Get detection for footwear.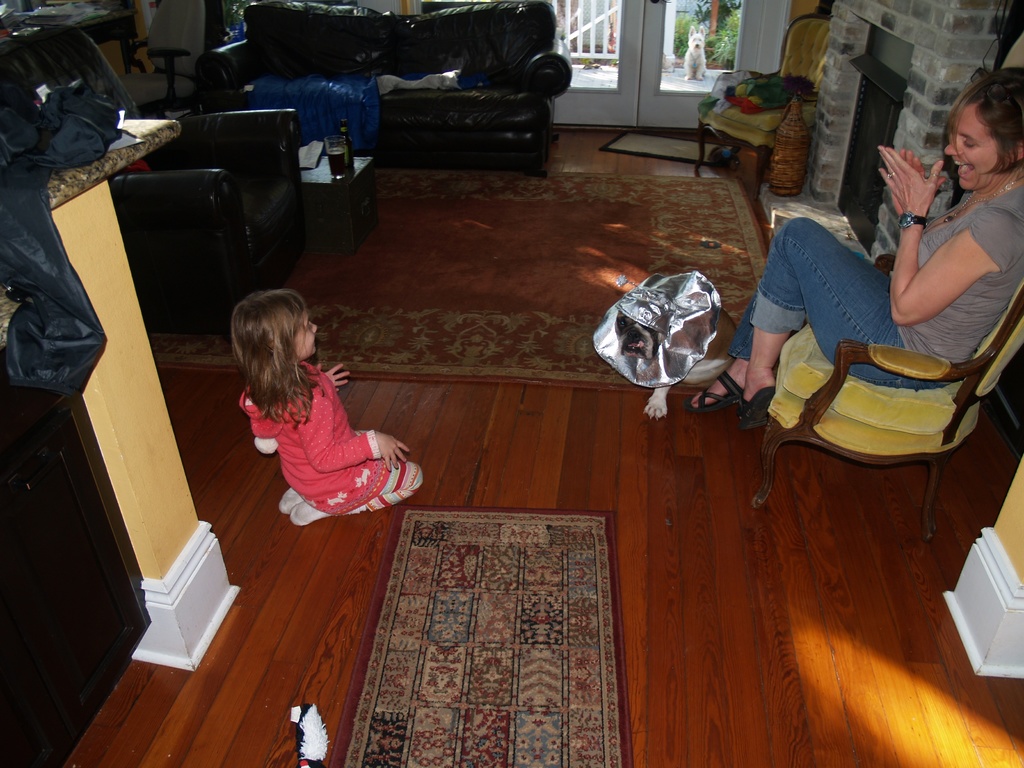
Detection: l=682, t=370, r=747, b=417.
